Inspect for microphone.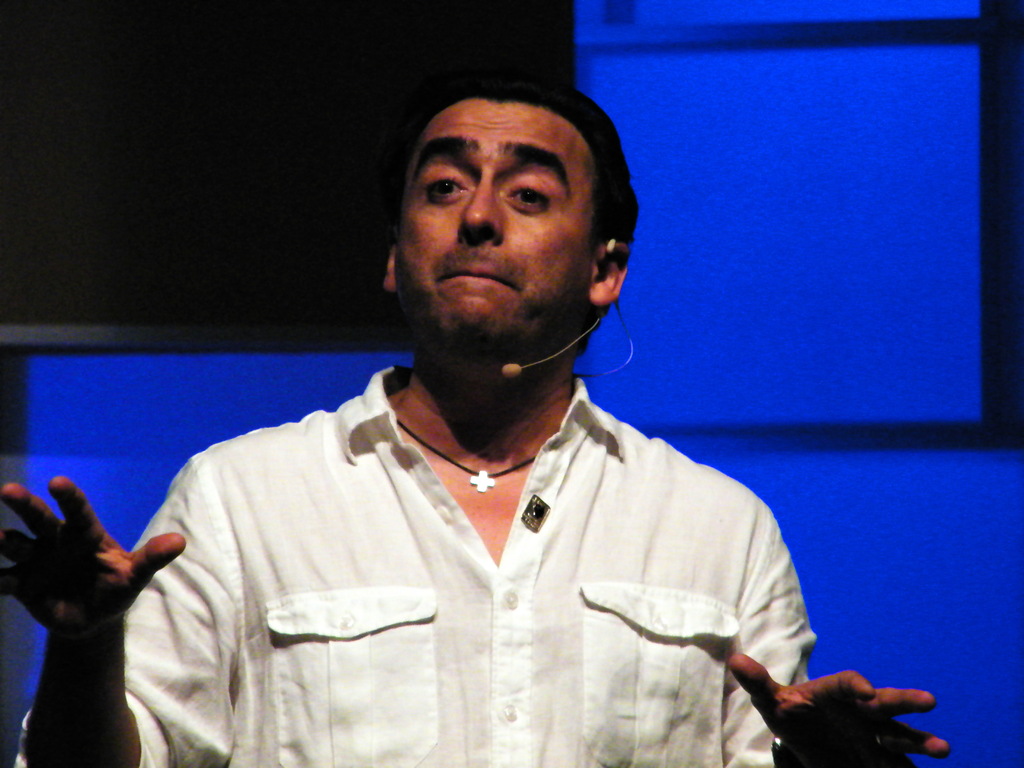
Inspection: Rect(506, 359, 523, 379).
